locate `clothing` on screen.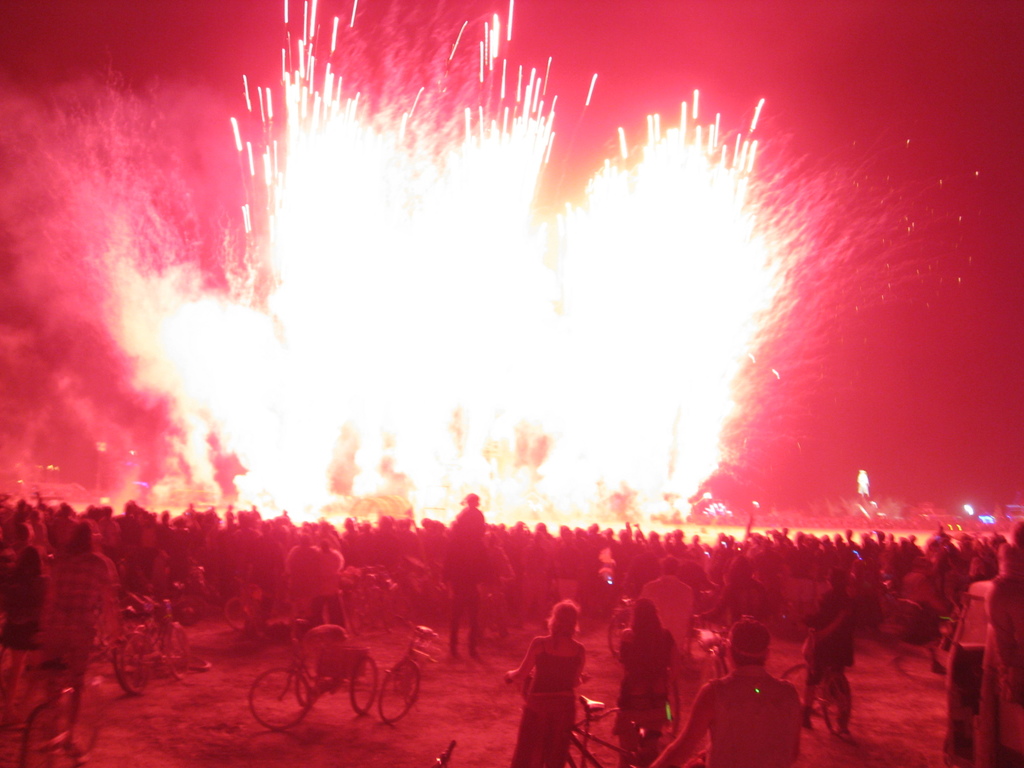
On screen at bbox=[104, 516, 122, 553].
